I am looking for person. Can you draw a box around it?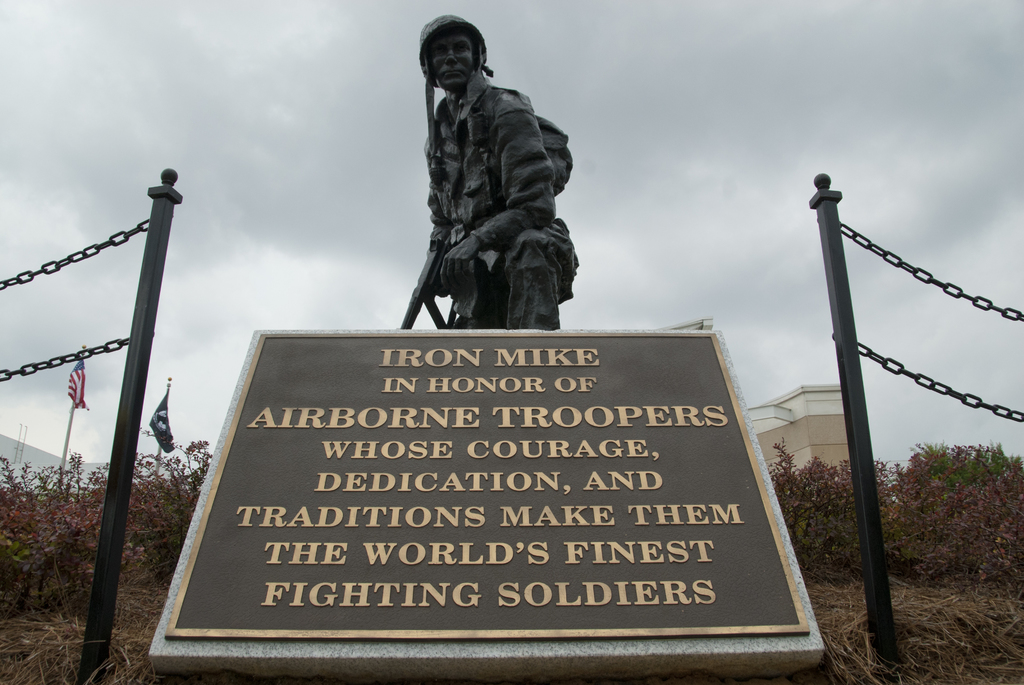
Sure, the bounding box is select_region(392, 19, 581, 362).
